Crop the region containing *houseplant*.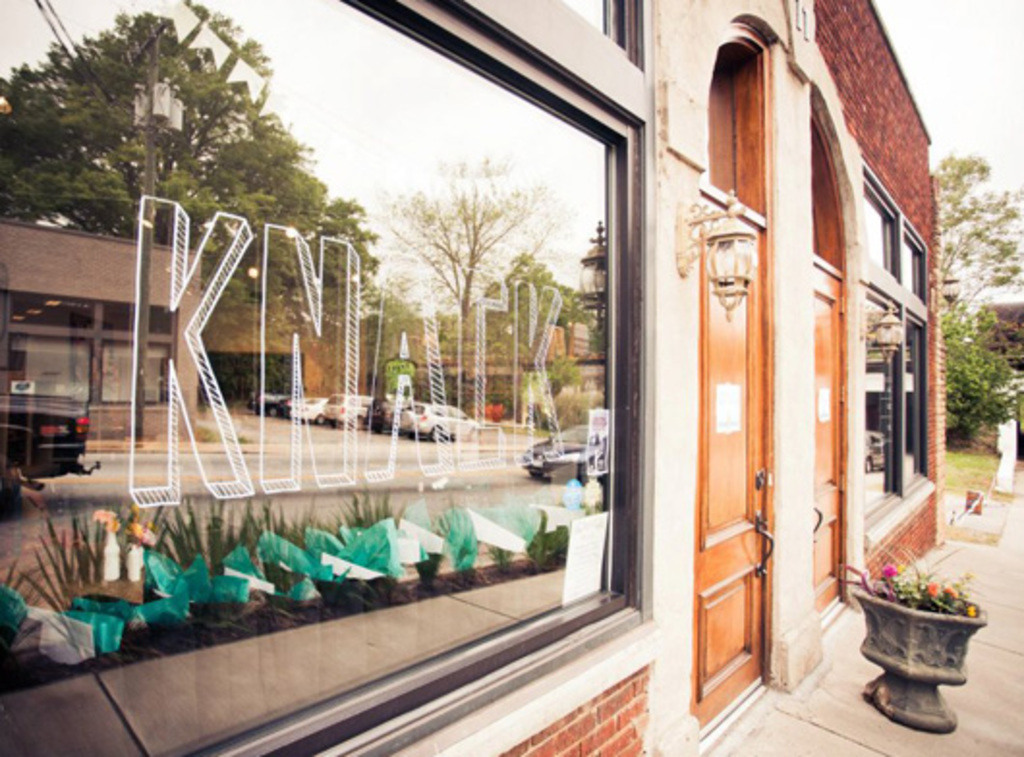
Crop region: (833,521,989,734).
